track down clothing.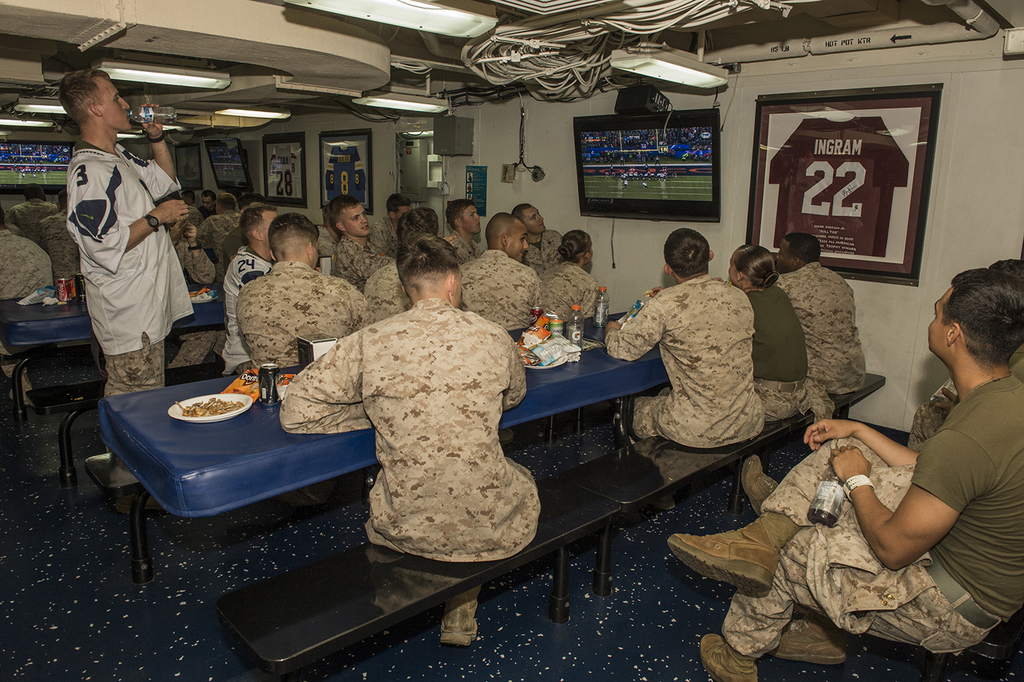
Tracked to (x1=9, y1=199, x2=60, y2=252).
